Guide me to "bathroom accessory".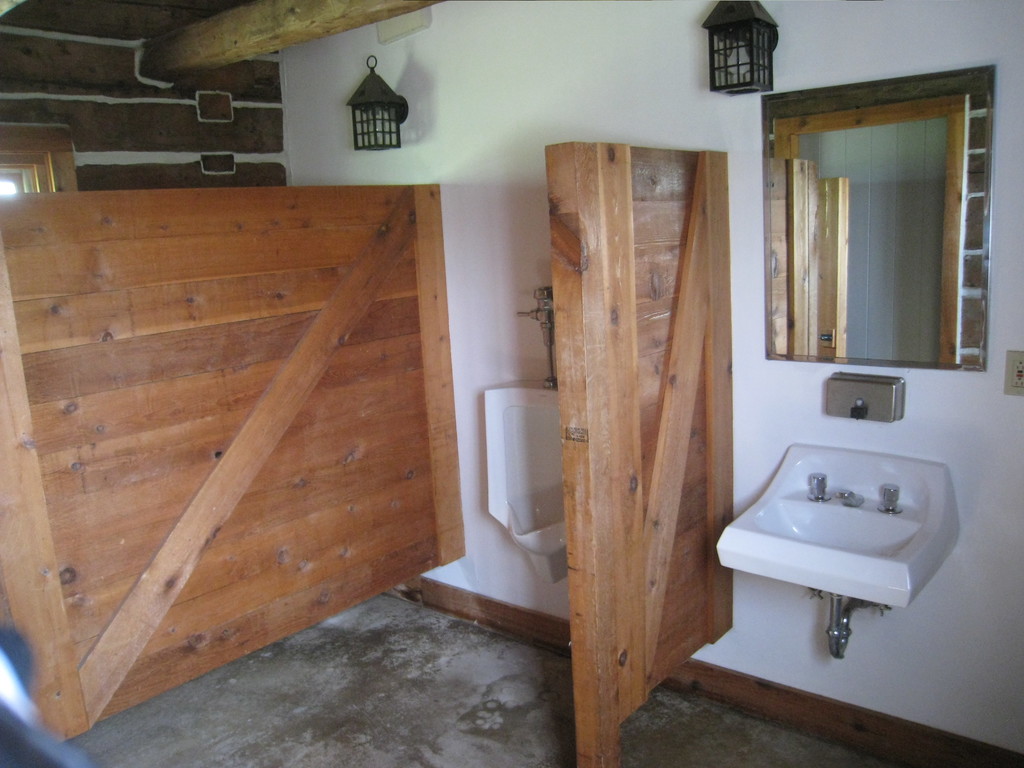
Guidance: select_region(825, 369, 908, 424).
